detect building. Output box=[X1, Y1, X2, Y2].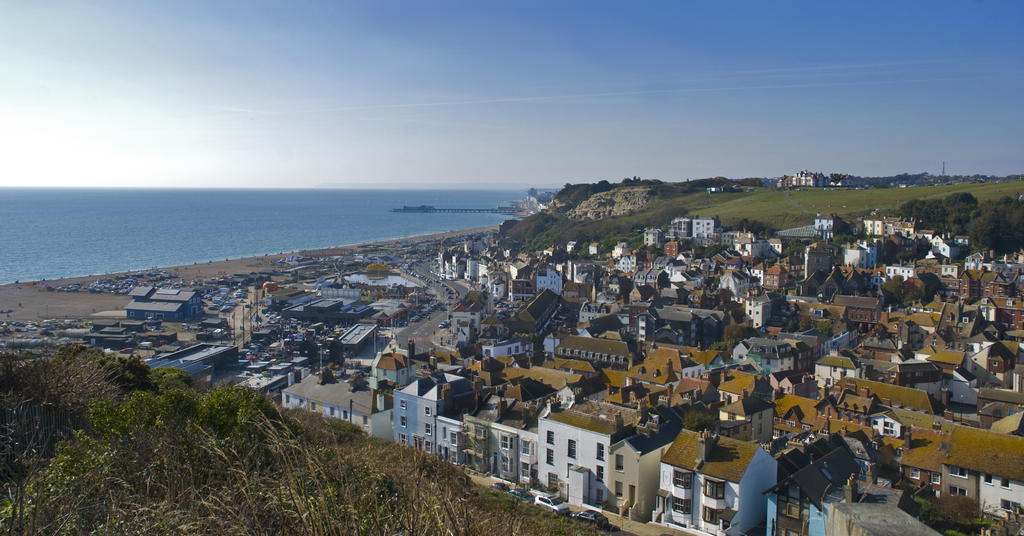
box=[775, 171, 844, 190].
